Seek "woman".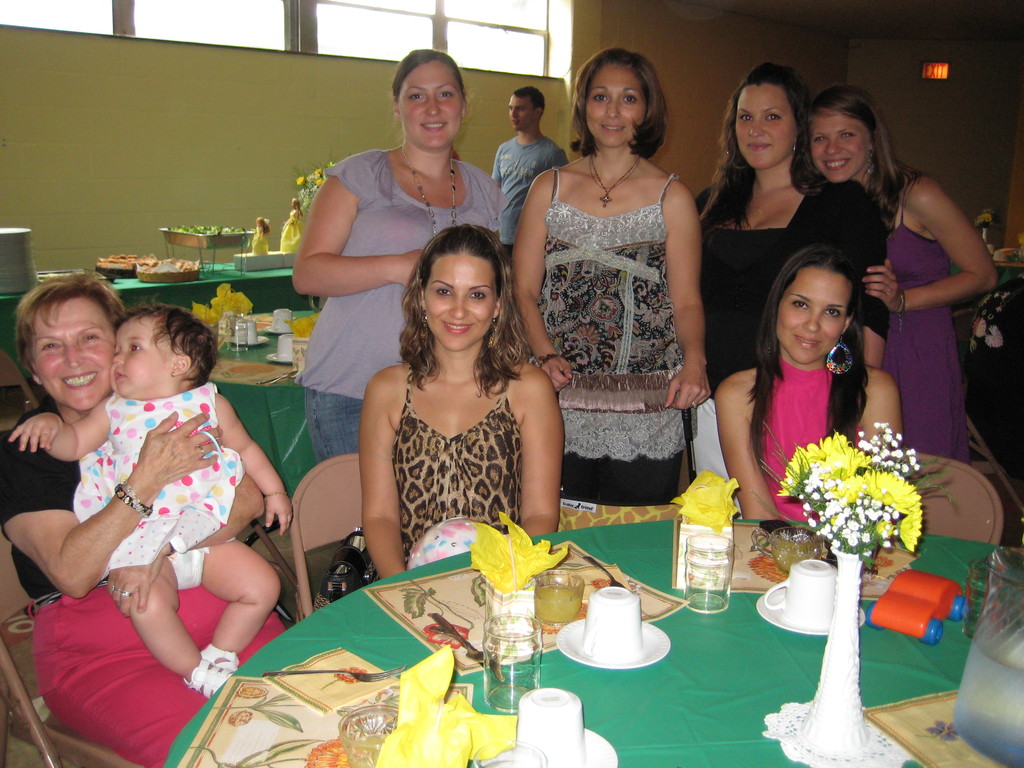
pyautogui.locateOnScreen(292, 35, 507, 476).
